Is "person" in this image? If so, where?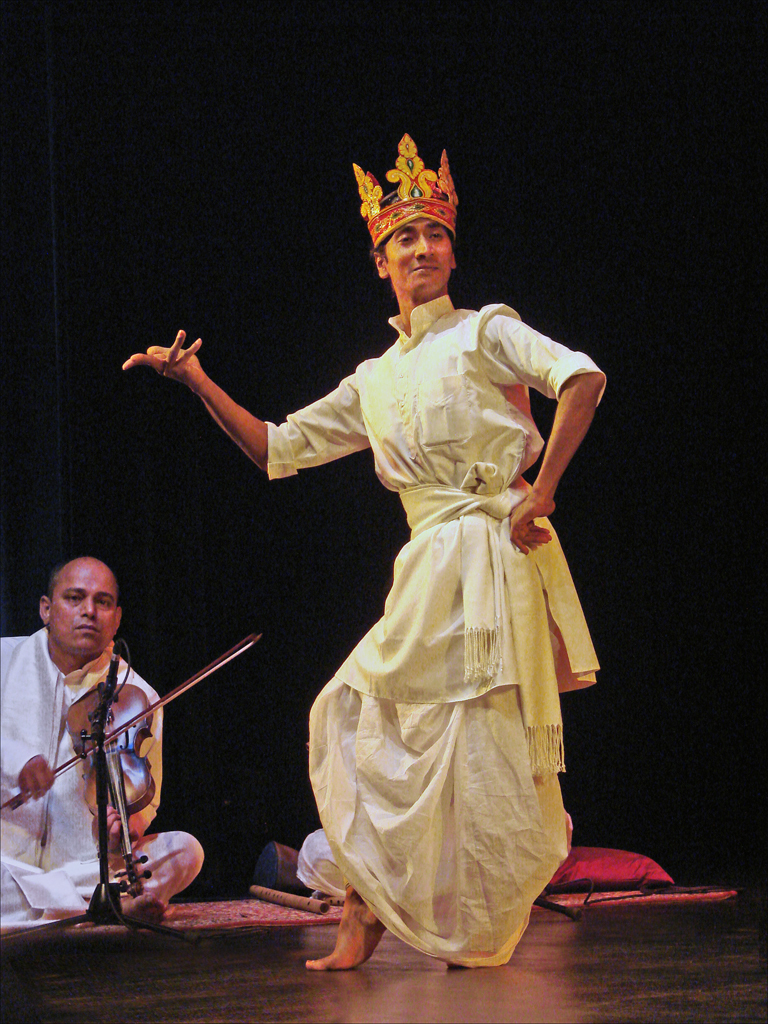
Yes, at locate(126, 136, 614, 970).
